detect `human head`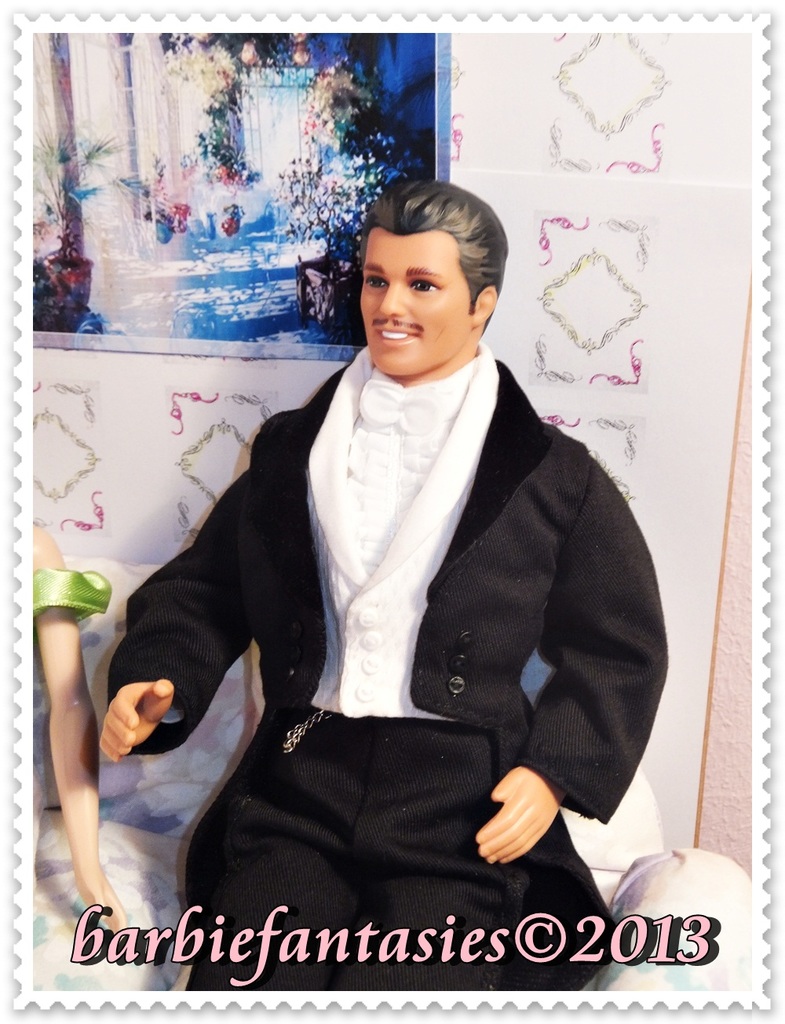
360 181 513 381
